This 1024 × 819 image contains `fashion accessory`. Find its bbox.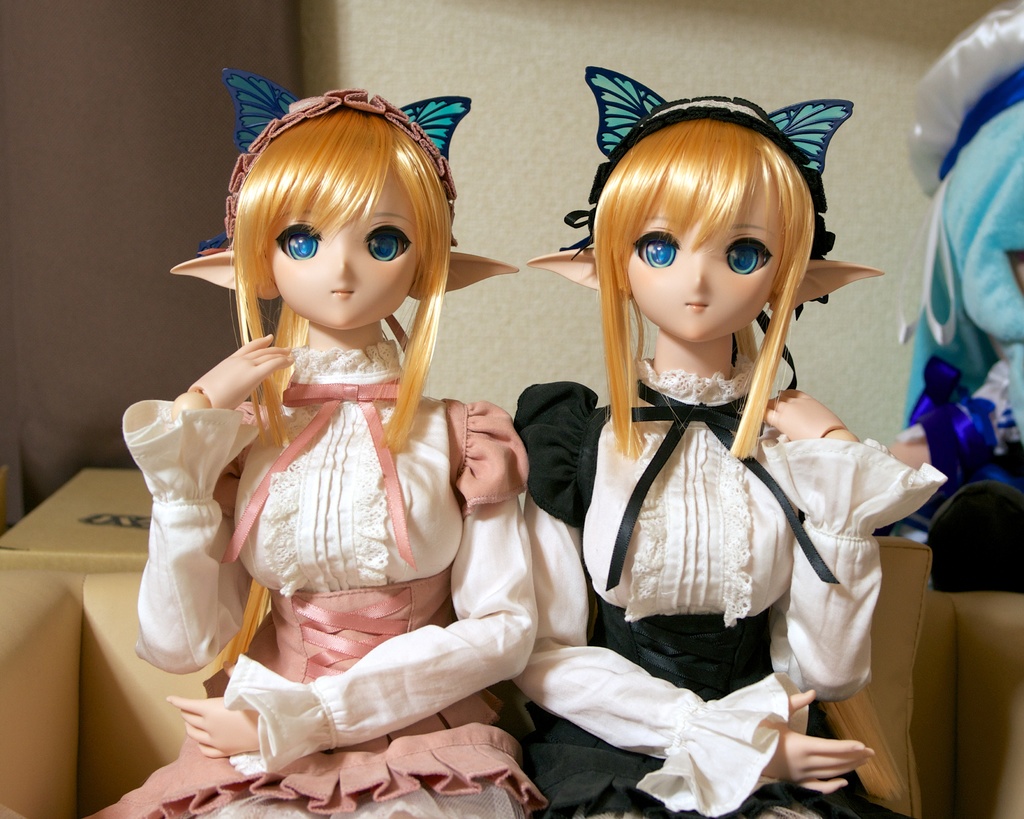
left=604, top=309, right=840, bottom=596.
